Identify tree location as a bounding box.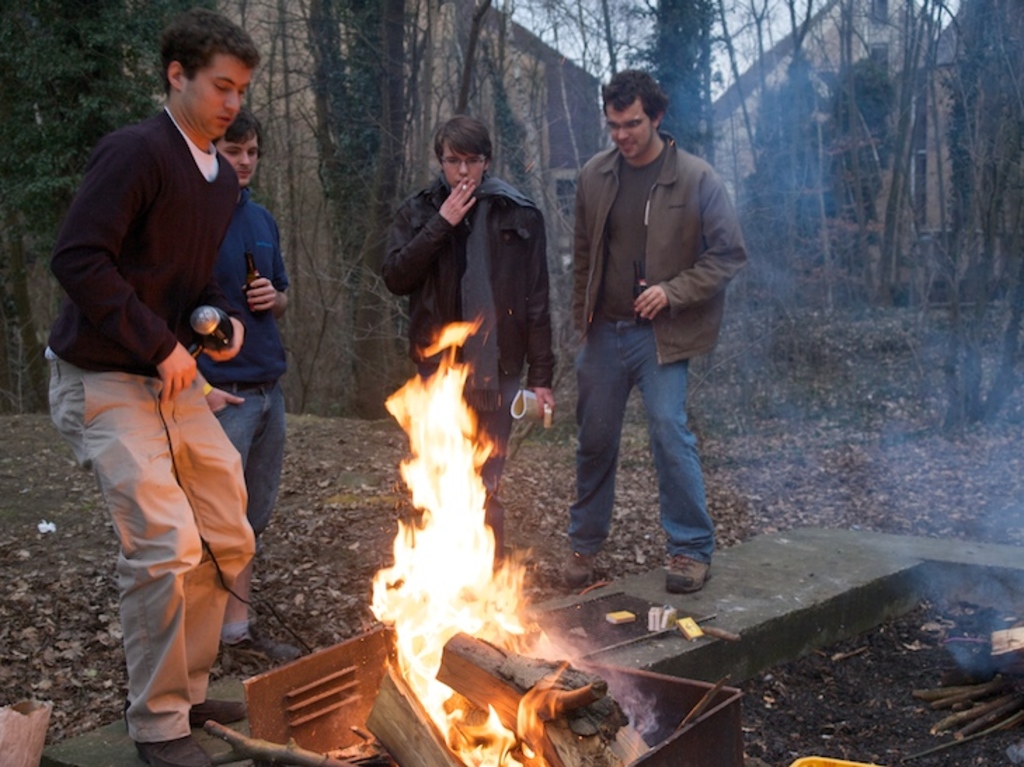
630/0/715/179.
